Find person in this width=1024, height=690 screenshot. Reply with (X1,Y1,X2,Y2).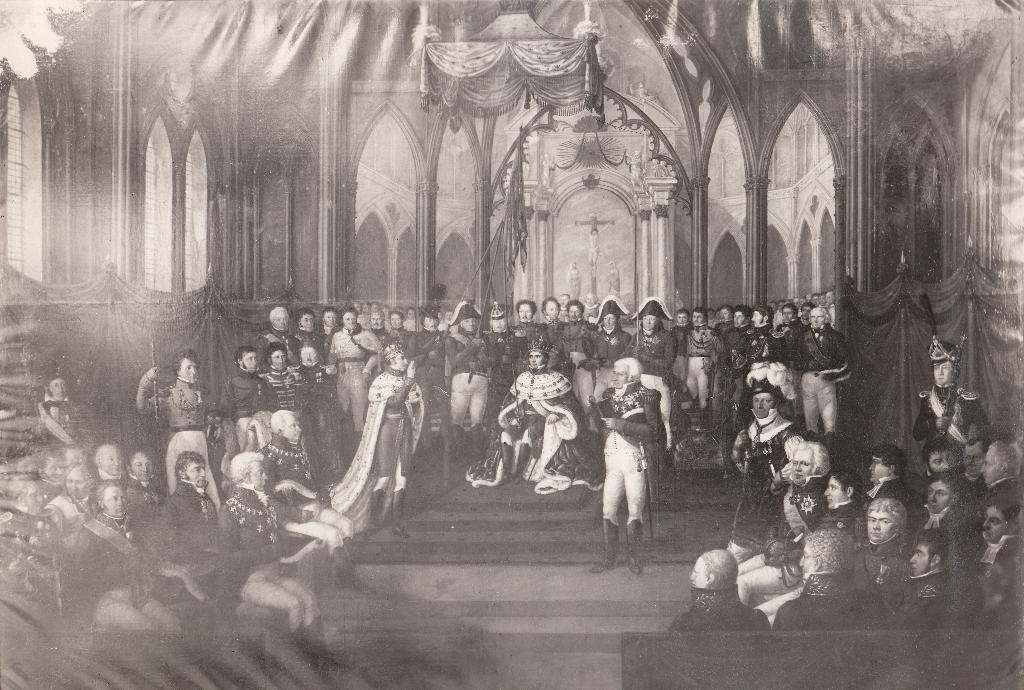
(851,438,931,534).
